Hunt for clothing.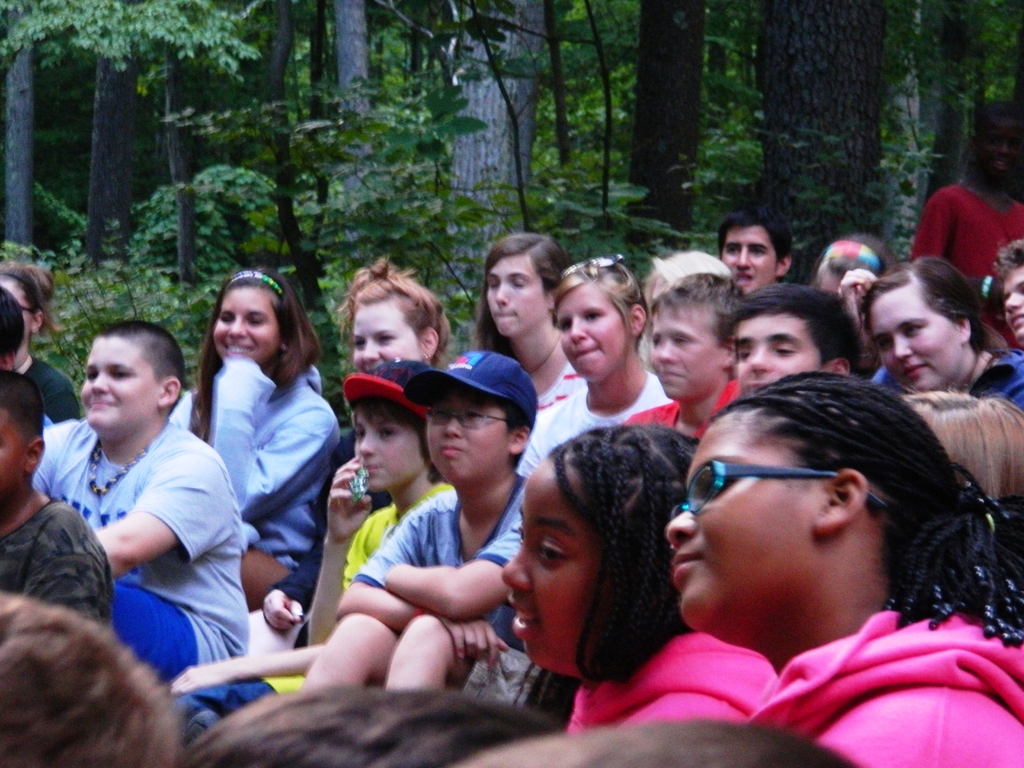
Hunted down at Rect(333, 473, 463, 579).
